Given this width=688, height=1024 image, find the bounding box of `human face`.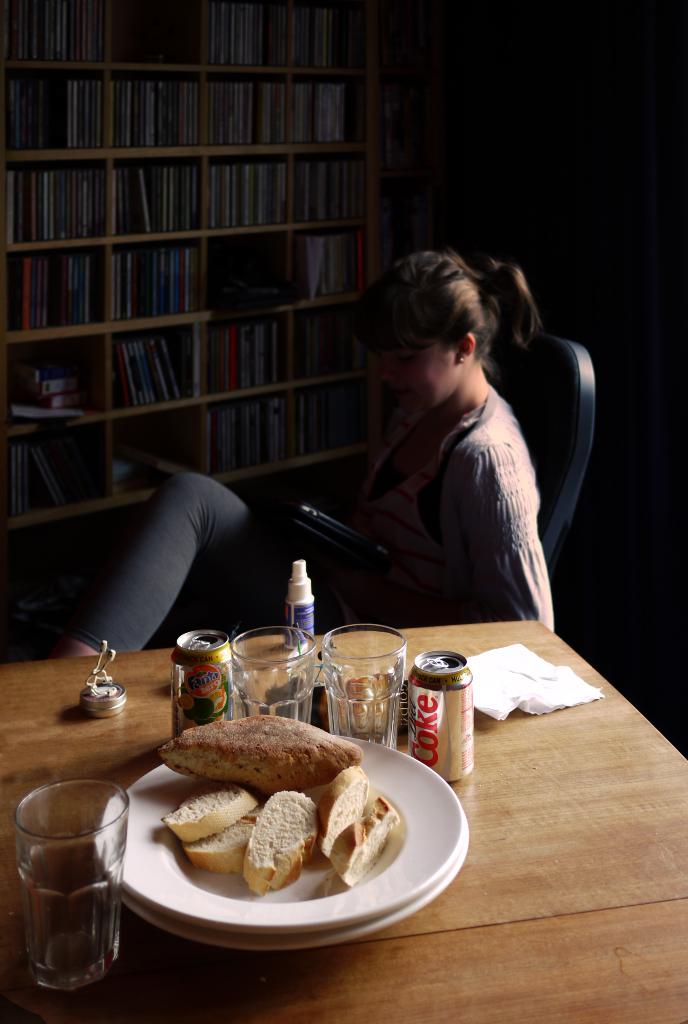
select_region(381, 335, 459, 413).
